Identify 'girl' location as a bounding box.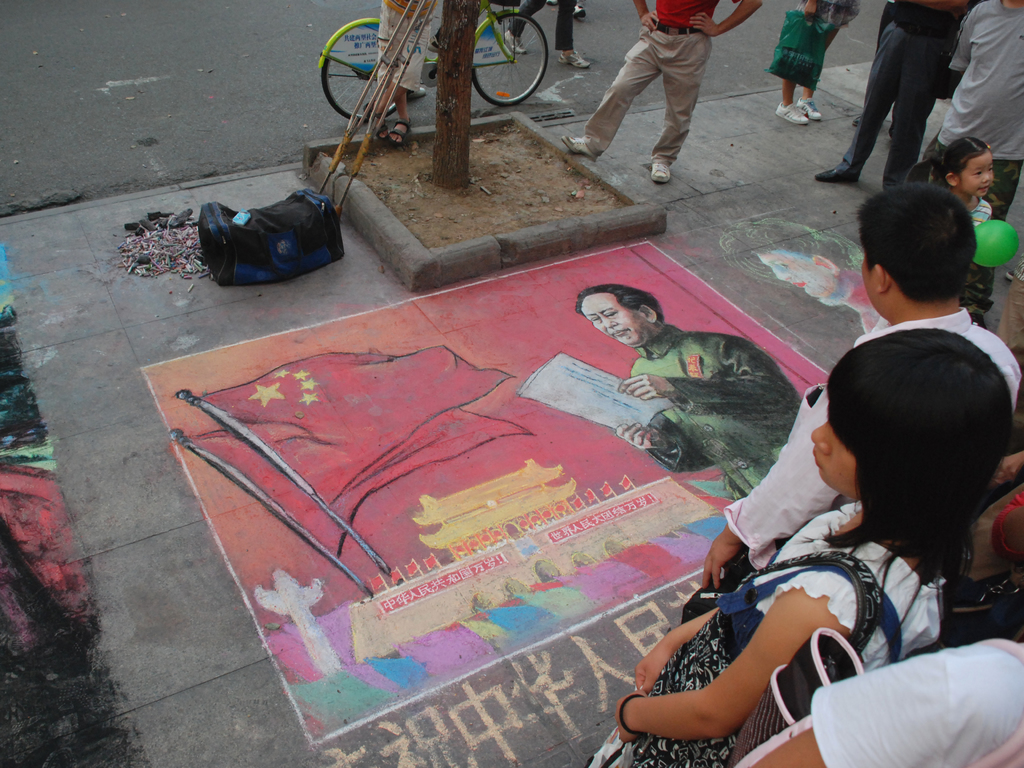
detection(938, 137, 996, 328).
